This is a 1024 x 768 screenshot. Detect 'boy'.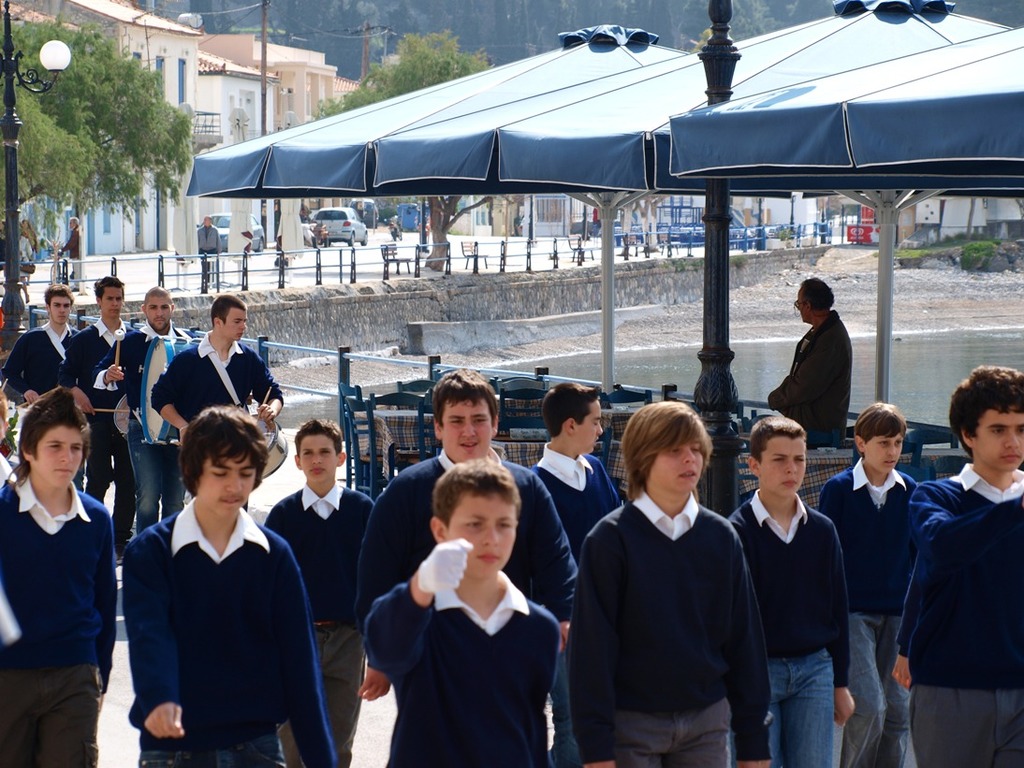
box(356, 363, 582, 697).
